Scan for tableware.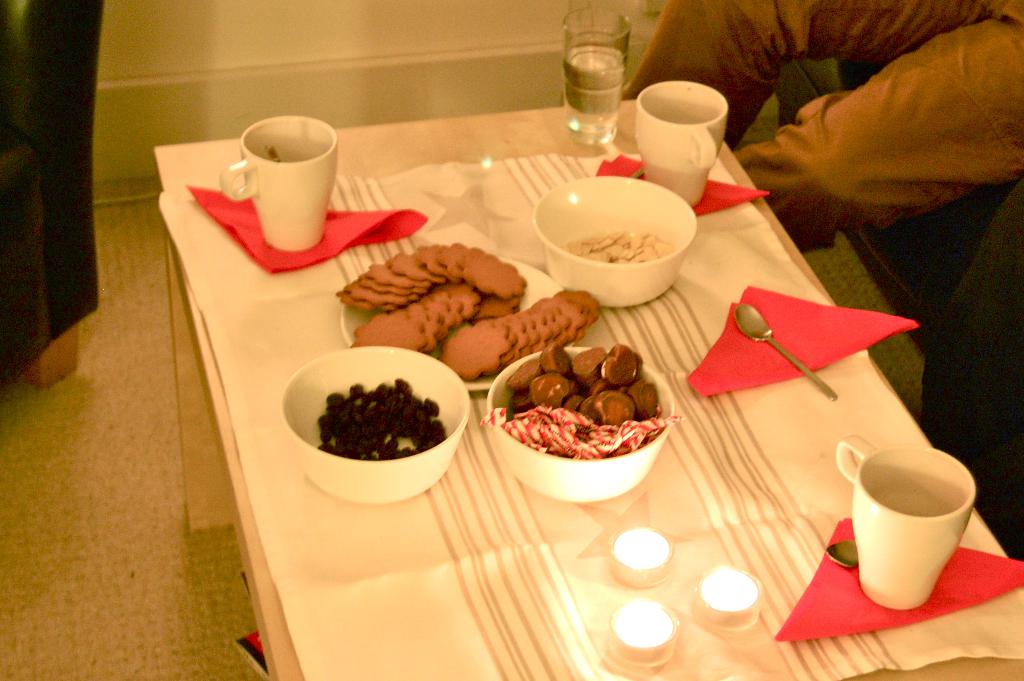
Scan result: Rect(840, 434, 973, 614).
